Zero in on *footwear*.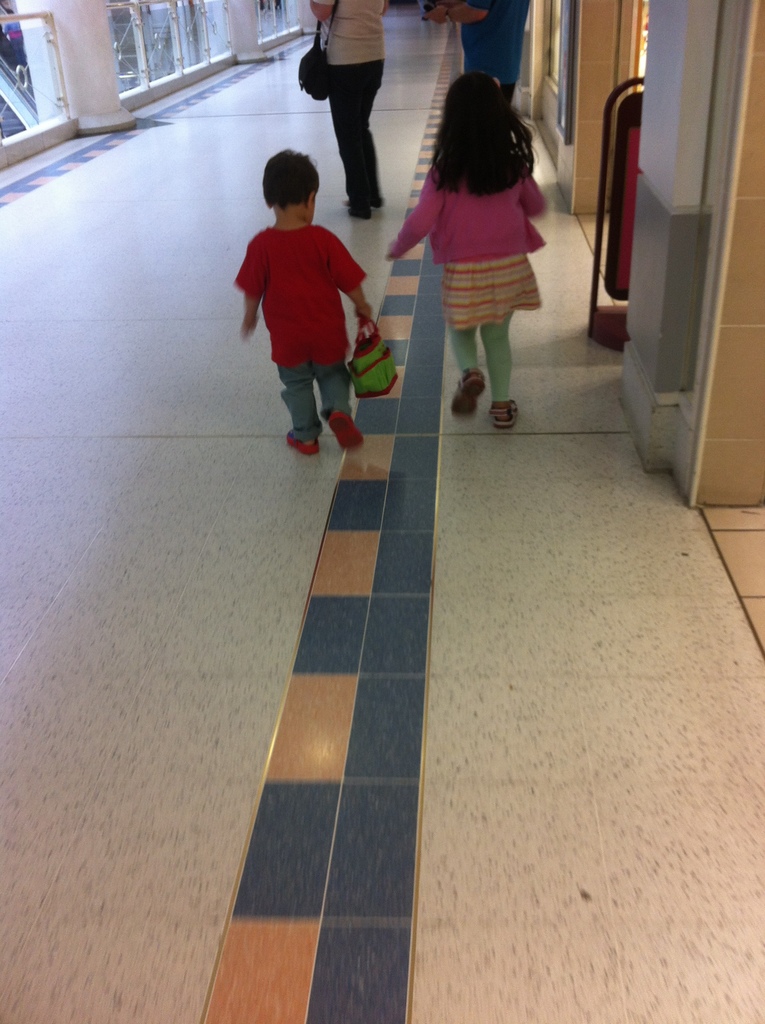
Zeroed in: left=287, top=436, right=317, bottom=455.
